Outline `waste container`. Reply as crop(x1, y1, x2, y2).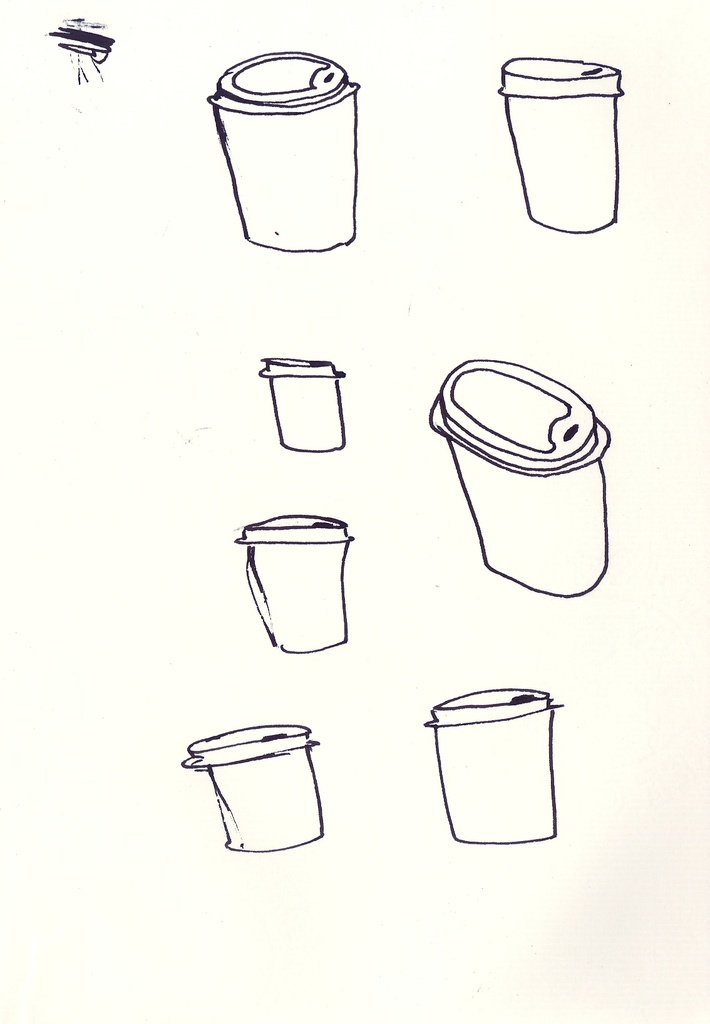
crop(208, 47, 375, 246).
